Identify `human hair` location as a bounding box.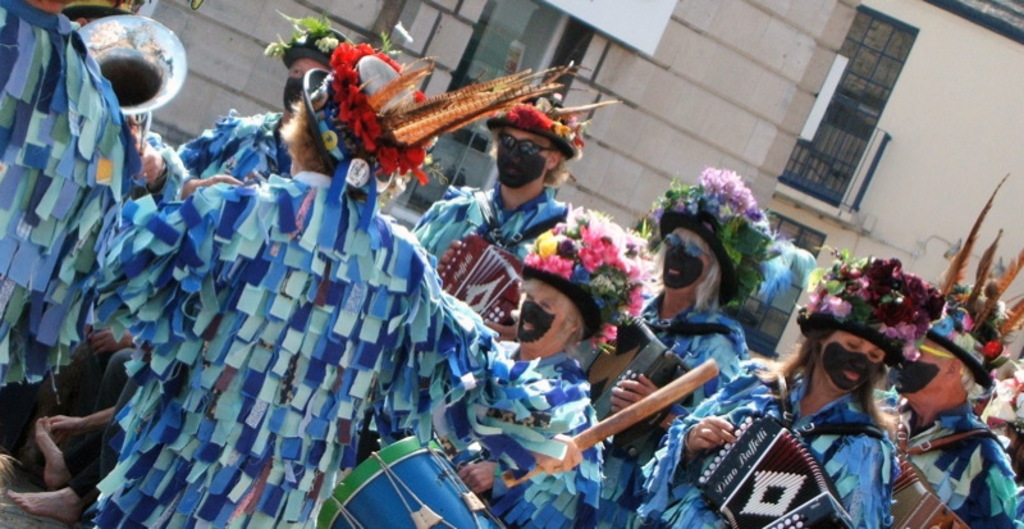
bbox(547, 149, 567, 191).
